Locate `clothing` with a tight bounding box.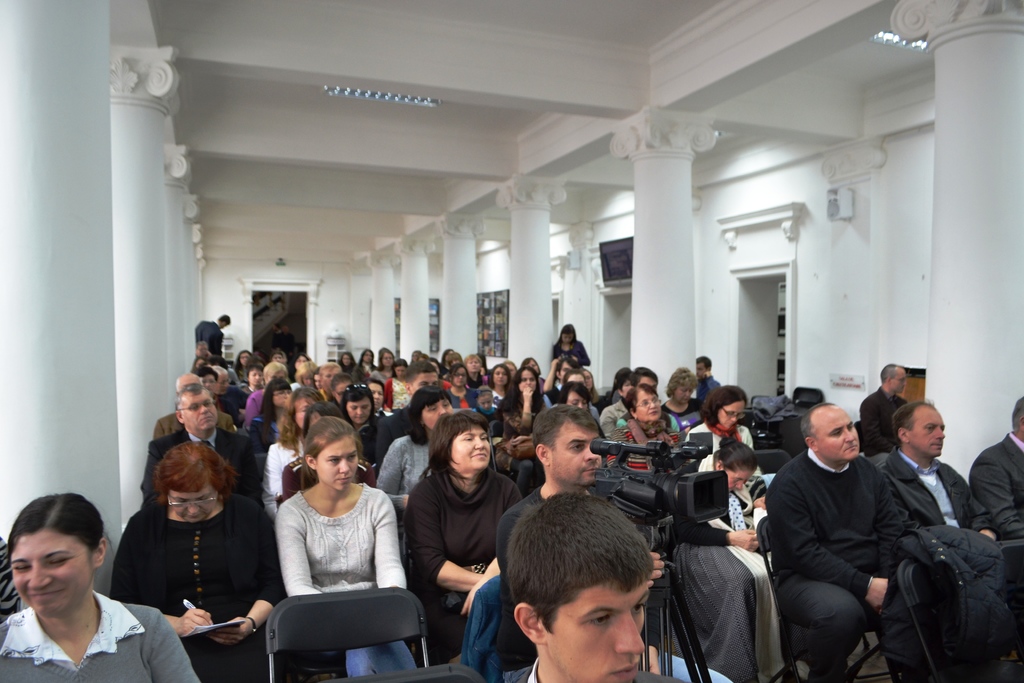
<box>369,426,433,498</box>.
